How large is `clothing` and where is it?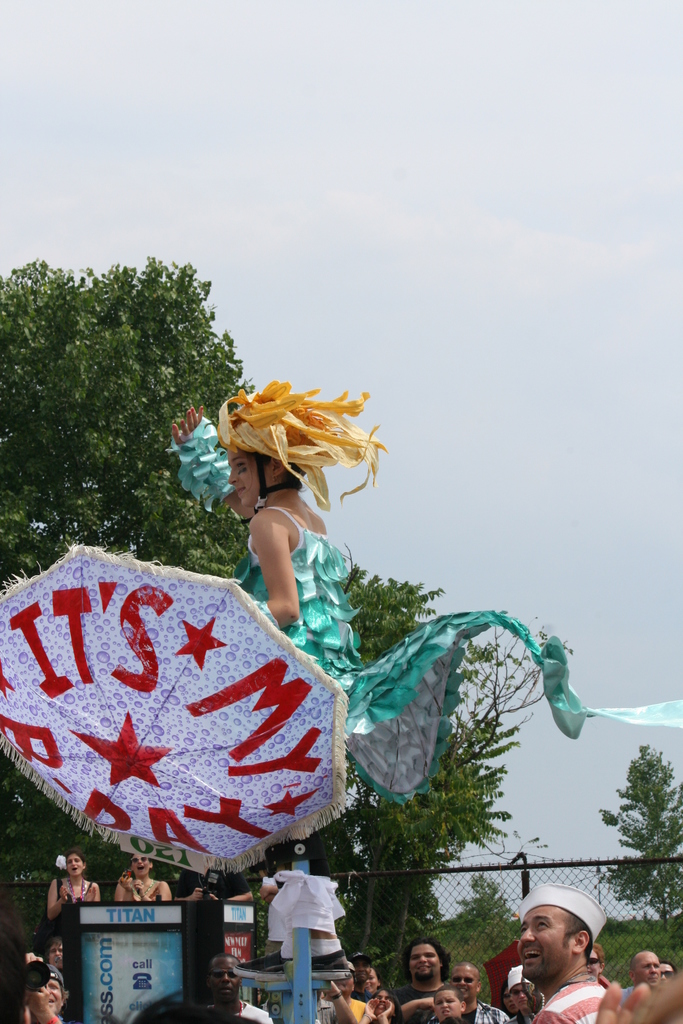
Bounding box: <bbox>161, 413, 682, 888</bbox>.
